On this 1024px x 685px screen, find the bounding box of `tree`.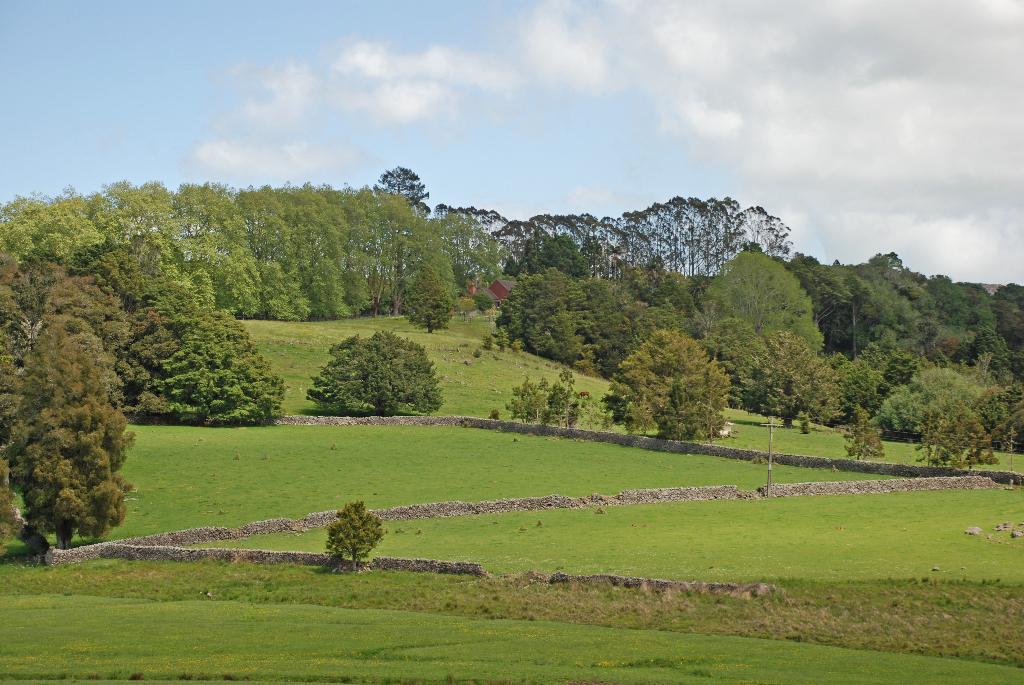
Bounding box: rect(492, 260, 708, 376).
